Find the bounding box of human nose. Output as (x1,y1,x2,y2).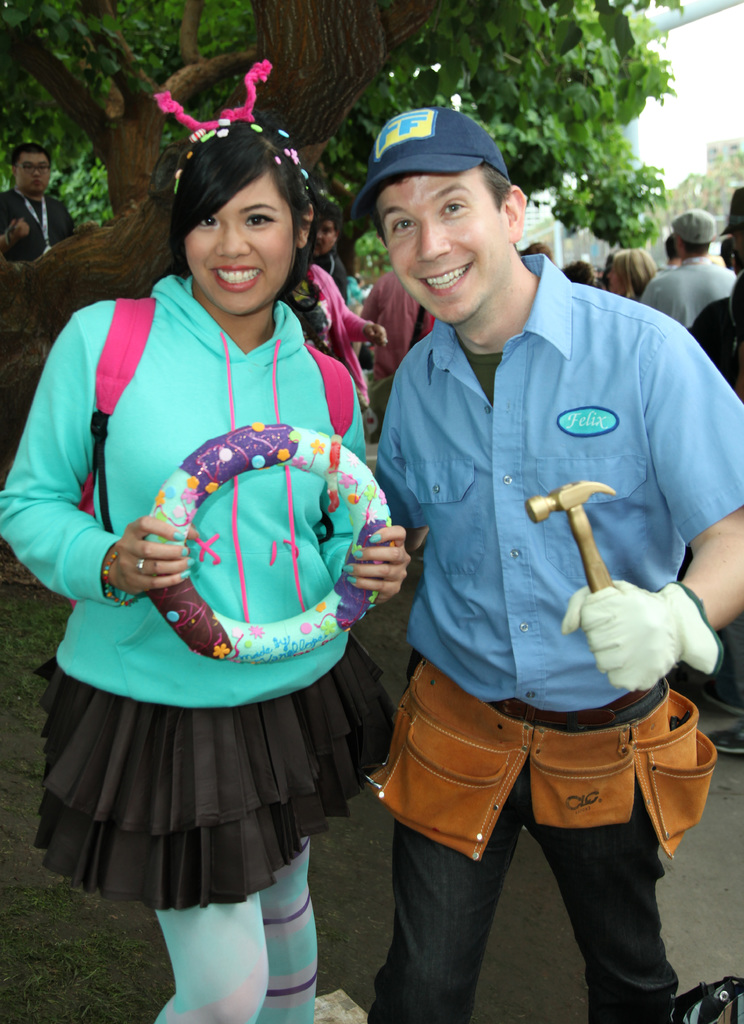
(214,225,249,258).
